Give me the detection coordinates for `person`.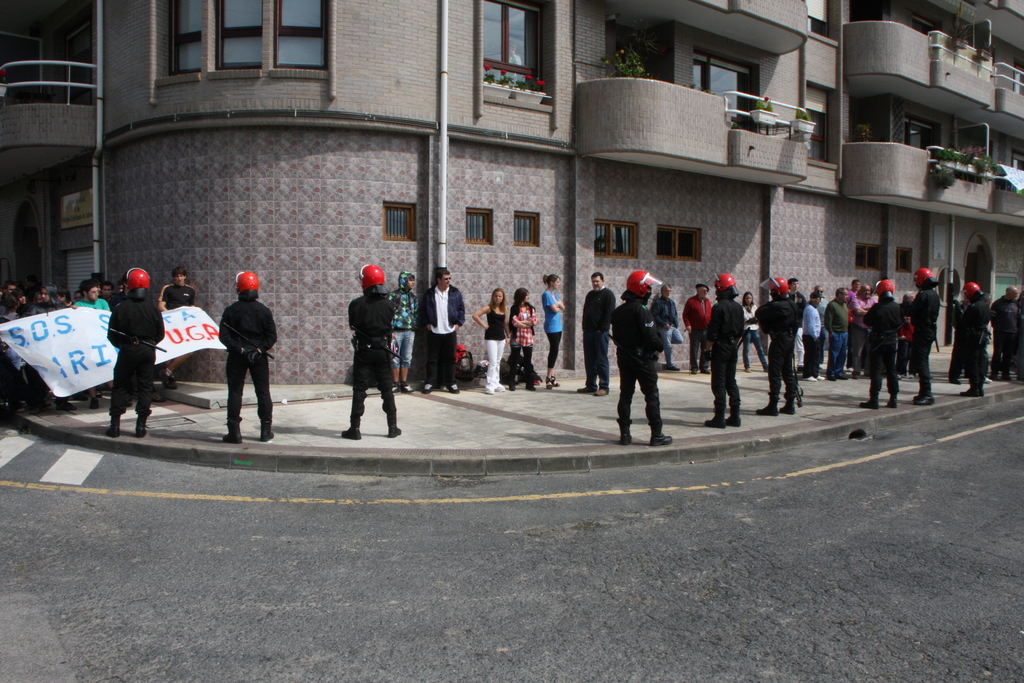
618,270,670,448.
